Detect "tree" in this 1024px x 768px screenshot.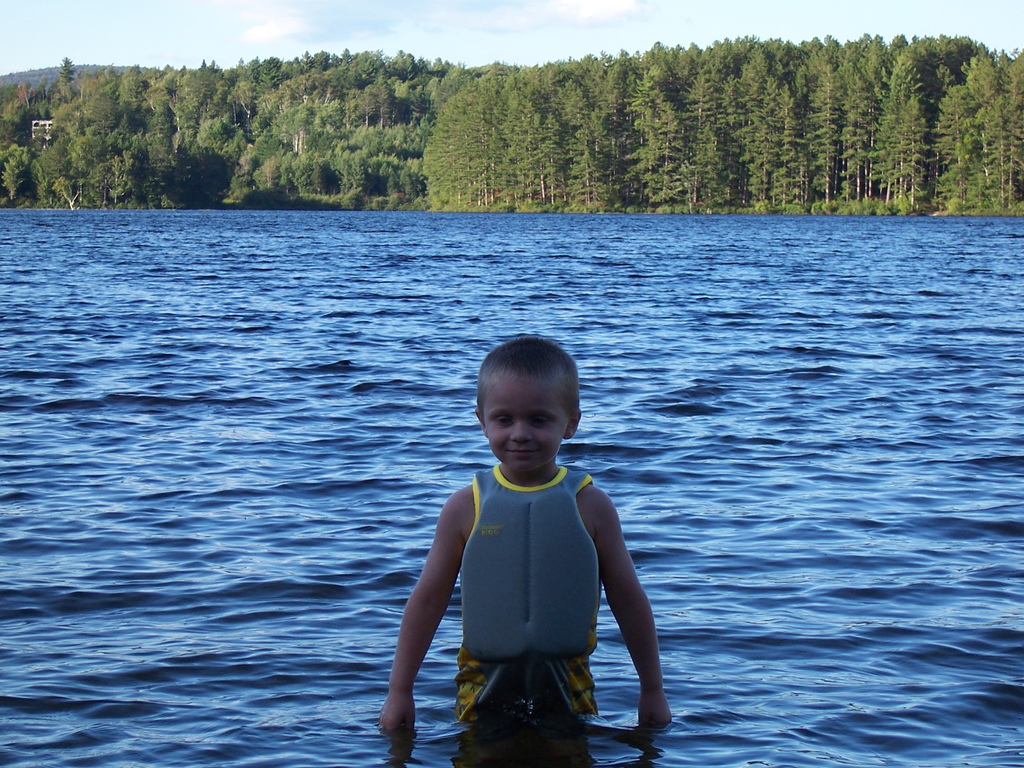
Detection: Rect(36, 124, 116, 205).
